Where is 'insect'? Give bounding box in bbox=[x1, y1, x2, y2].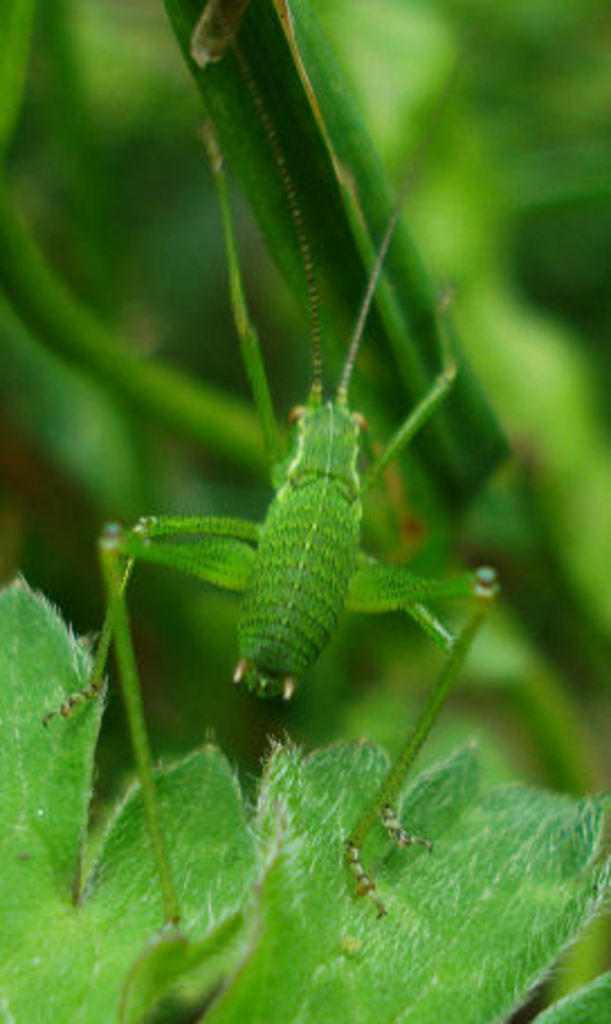
bbox=[45, 31, 510, 1022].
